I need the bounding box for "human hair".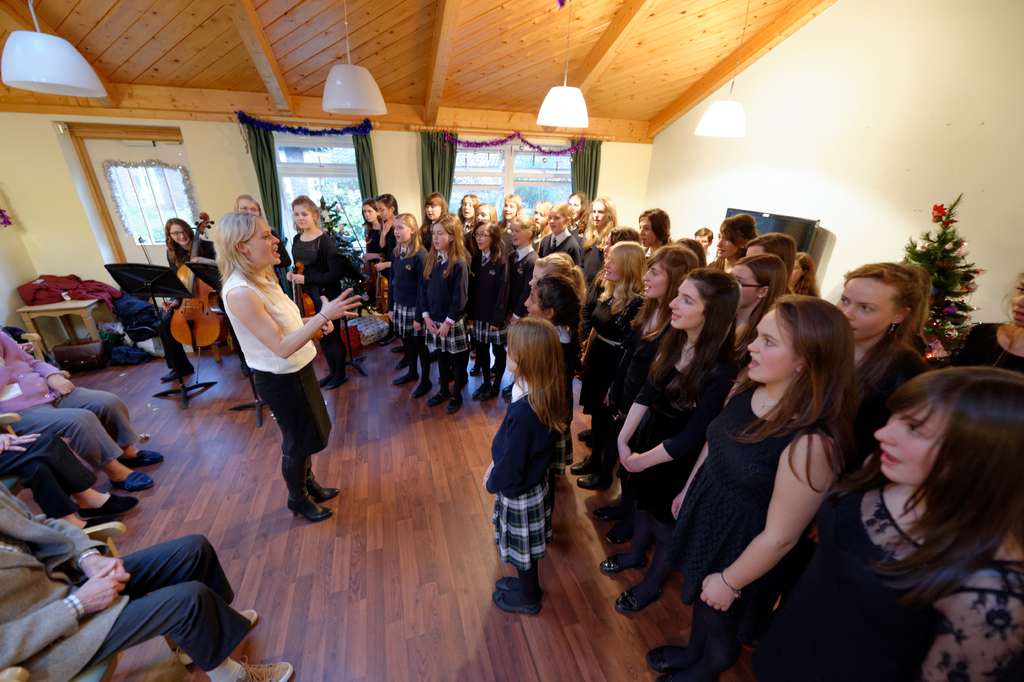
Here it is: rect(444, 214, 465, 257).
